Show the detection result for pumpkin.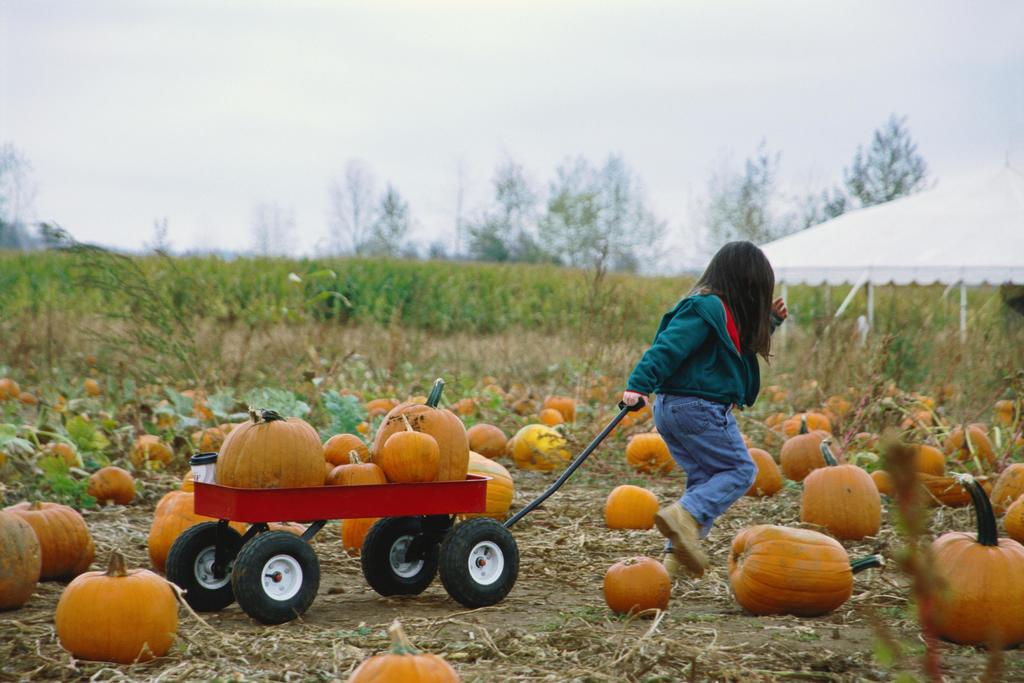
locate(470, 426, 513, 465).
